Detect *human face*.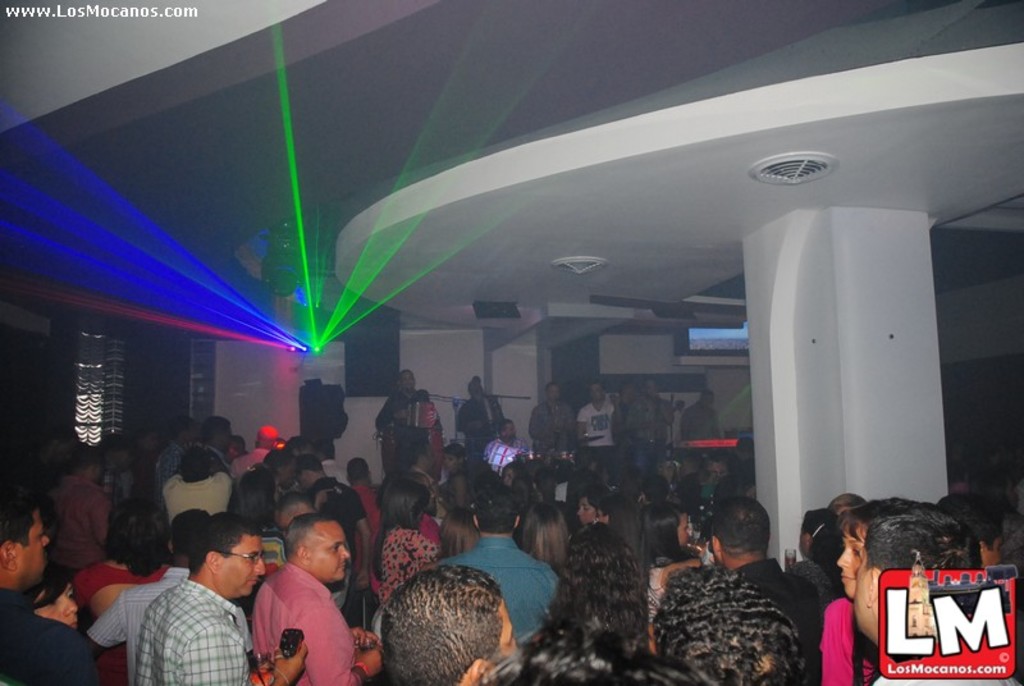
Detected at x1=837, y1=527, x2=868, y2=595.
